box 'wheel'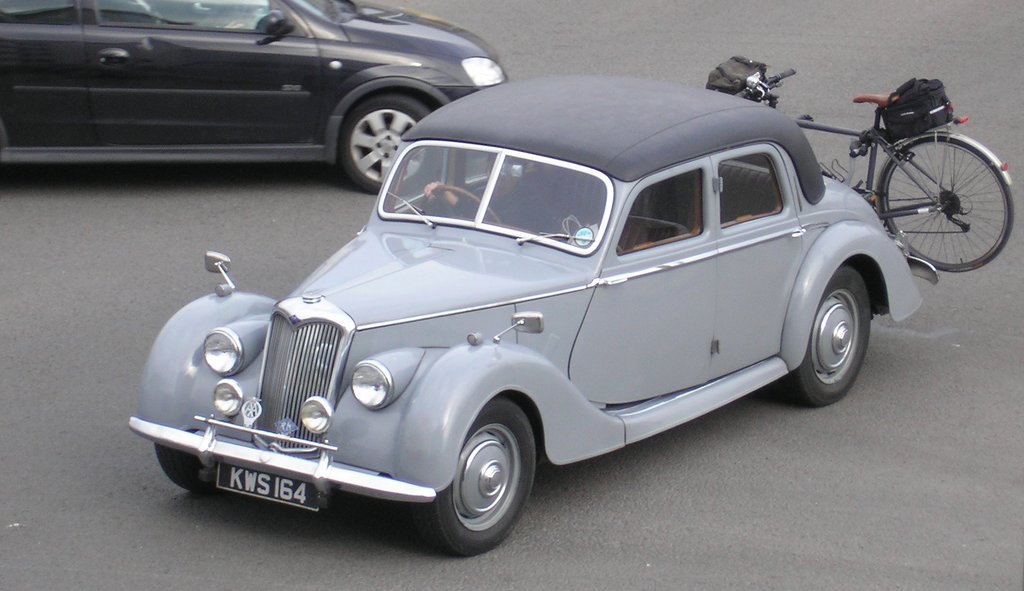
771 265 881 404
